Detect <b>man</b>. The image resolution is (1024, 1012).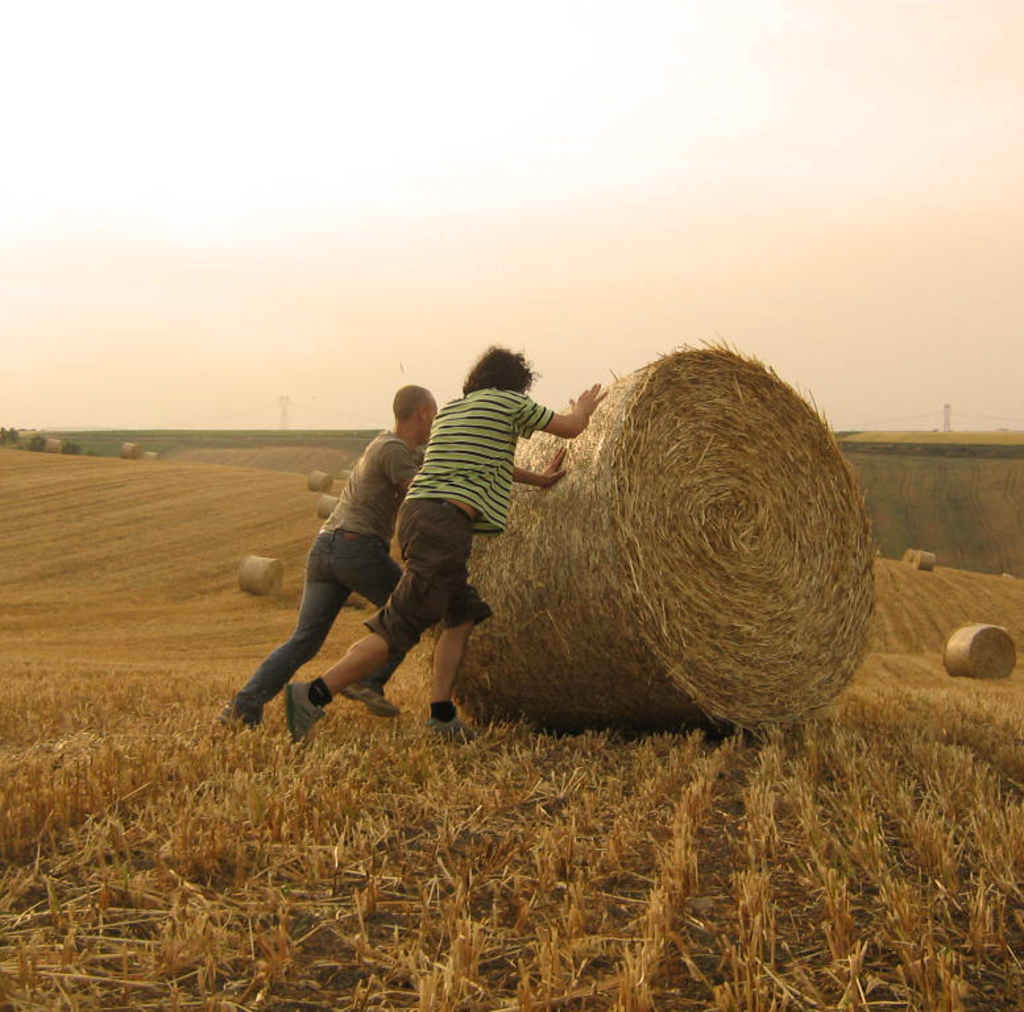
282/339/608/754.
